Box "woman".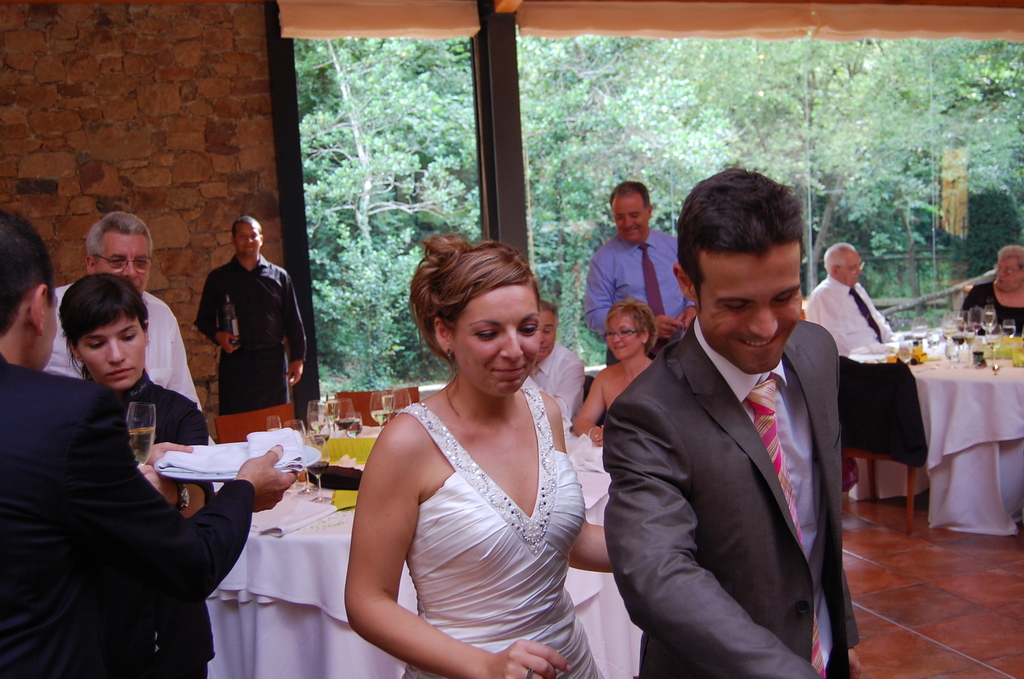
select_region(51, 260, 233, 678).
